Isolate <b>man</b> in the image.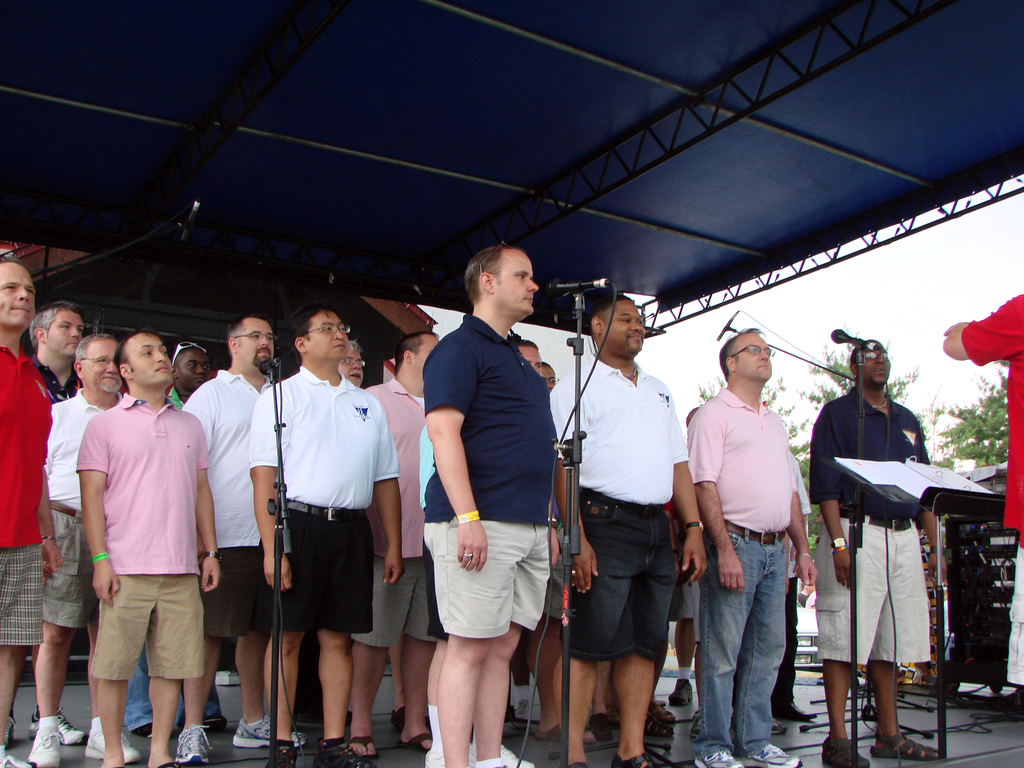
Isolated region: [0,257,46,767].
